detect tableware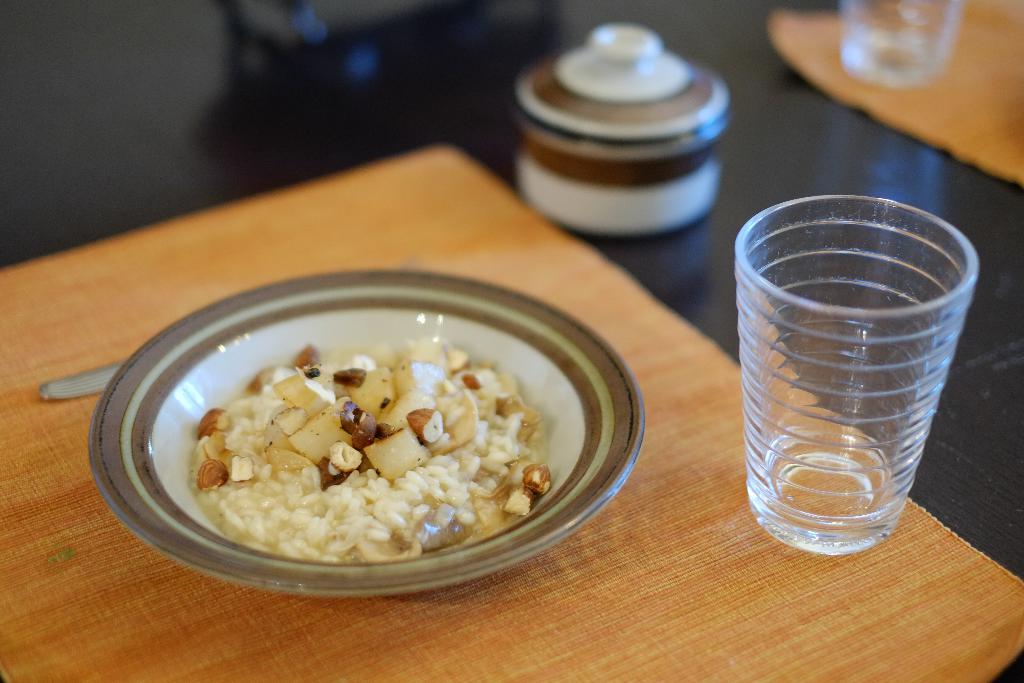
box=[37, 358, 130, 400]
